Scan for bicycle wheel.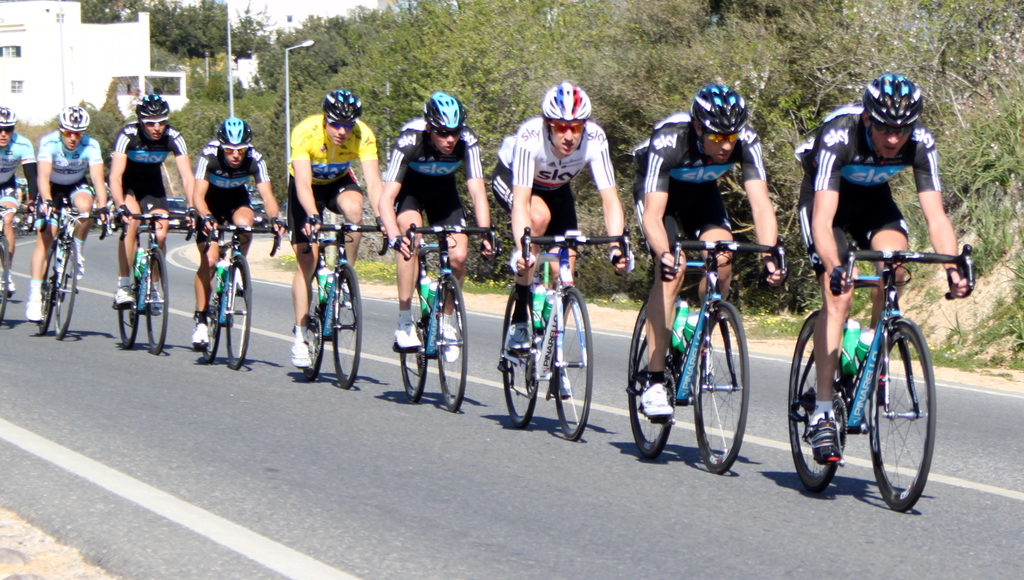
Scan result: detection(785, 304, 847, 497).
